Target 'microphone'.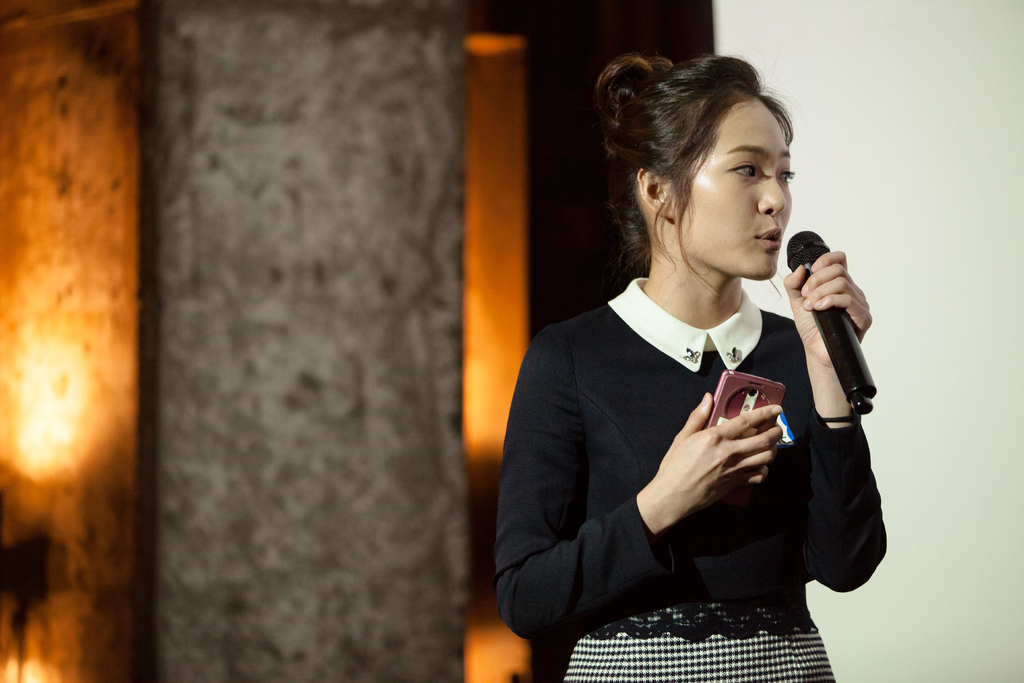
Target region: box=[782, 226, 884, 426].
